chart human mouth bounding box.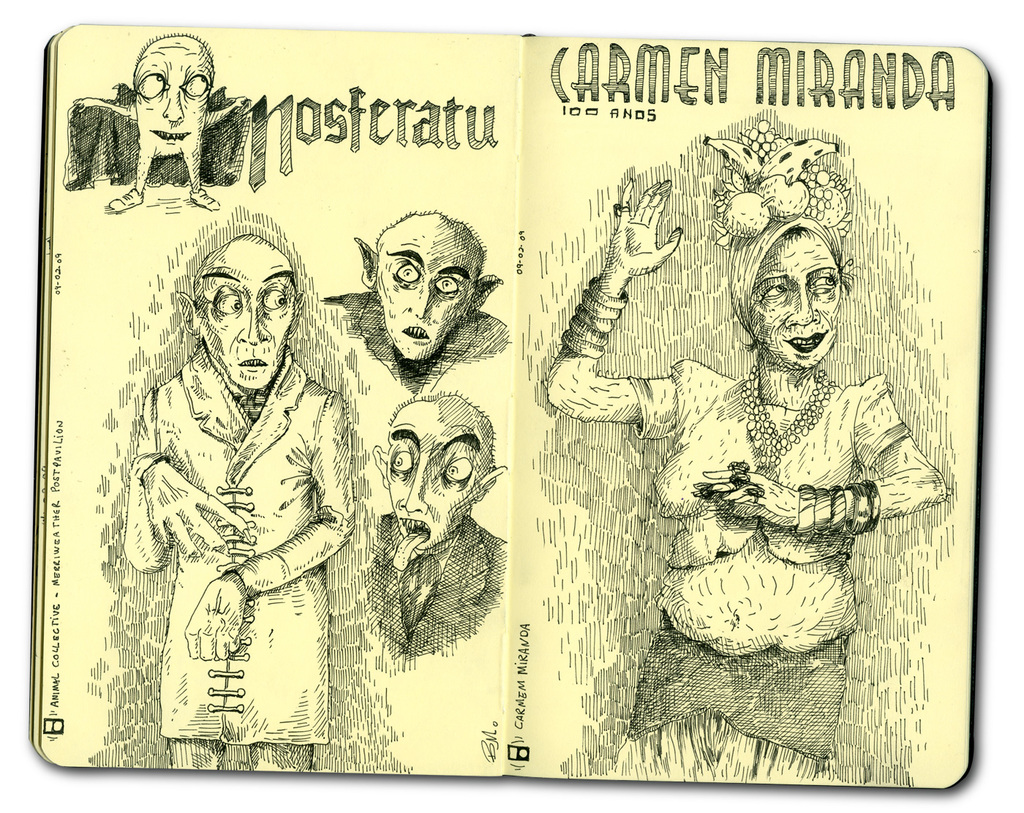
Charted: detection(397, 514, 434, 569).
